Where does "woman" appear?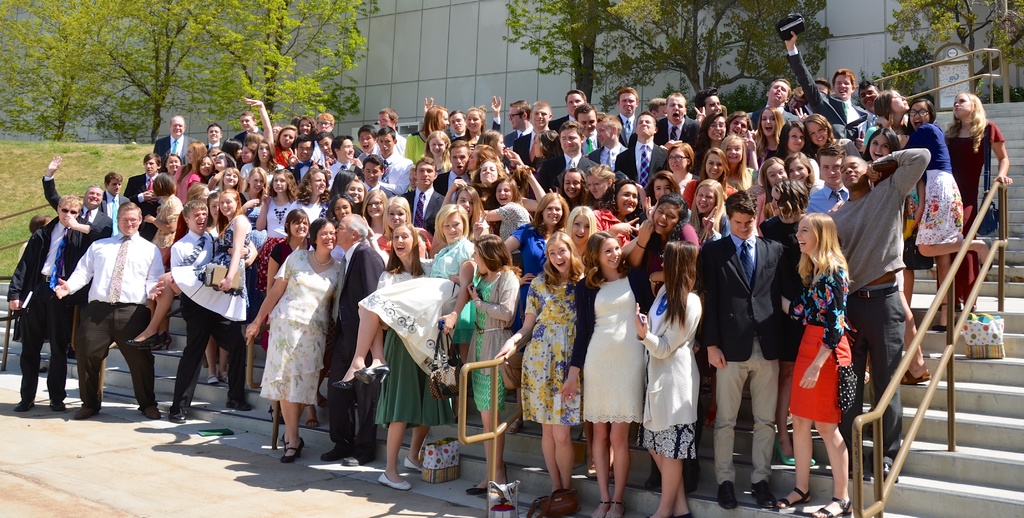
Appears at pyautogui.locateOnScreen(726, 112, 762, 151).
